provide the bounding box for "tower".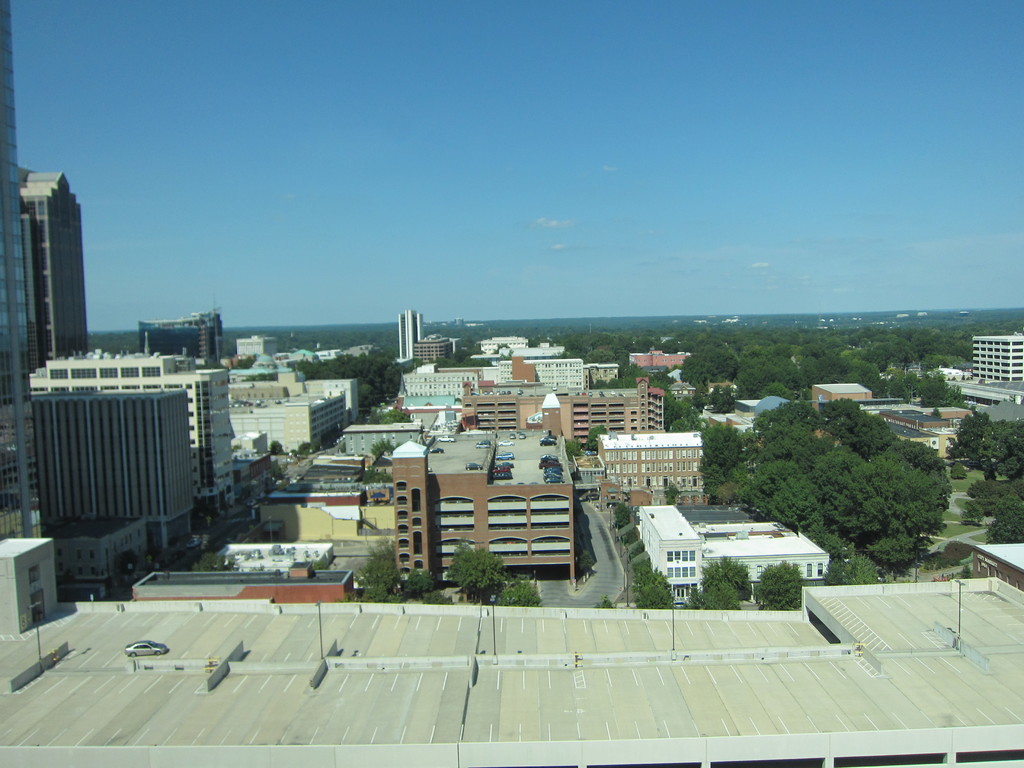
(left=14, top=164, right=86, bottom=358).
